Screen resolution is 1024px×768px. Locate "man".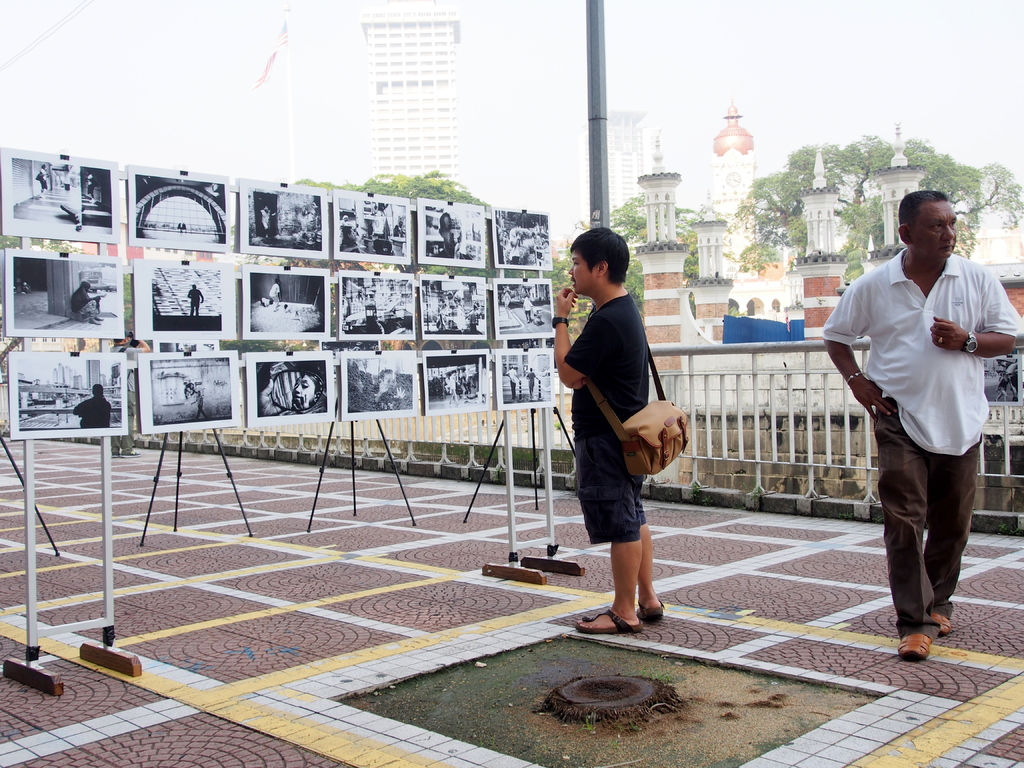
x1=550, y1=227, x2=667, y2=633.
